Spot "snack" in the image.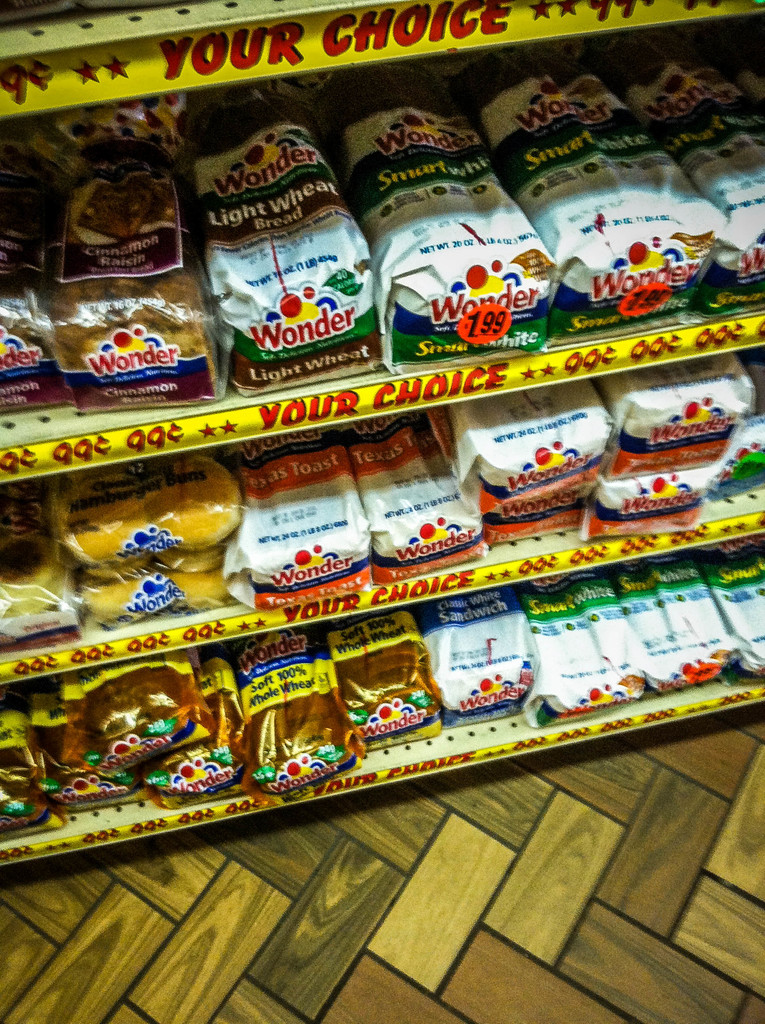
"snack" found at locate(65, 473, 153, 560).
